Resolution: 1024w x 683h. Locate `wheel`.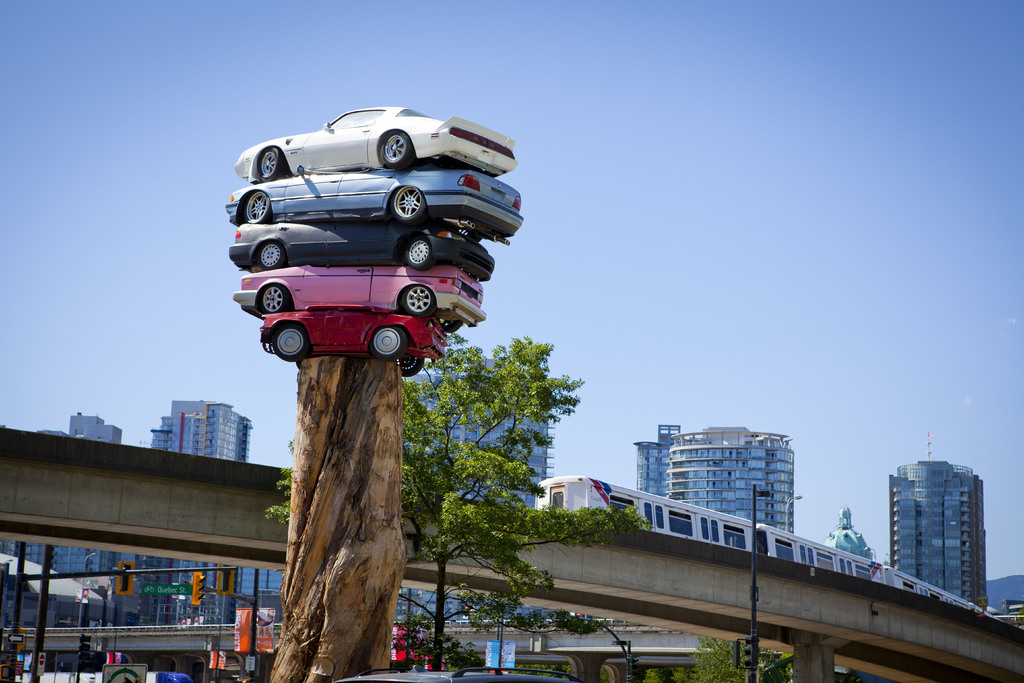
pyautogui.locateOnScreen(367, 327, 406, 357).
